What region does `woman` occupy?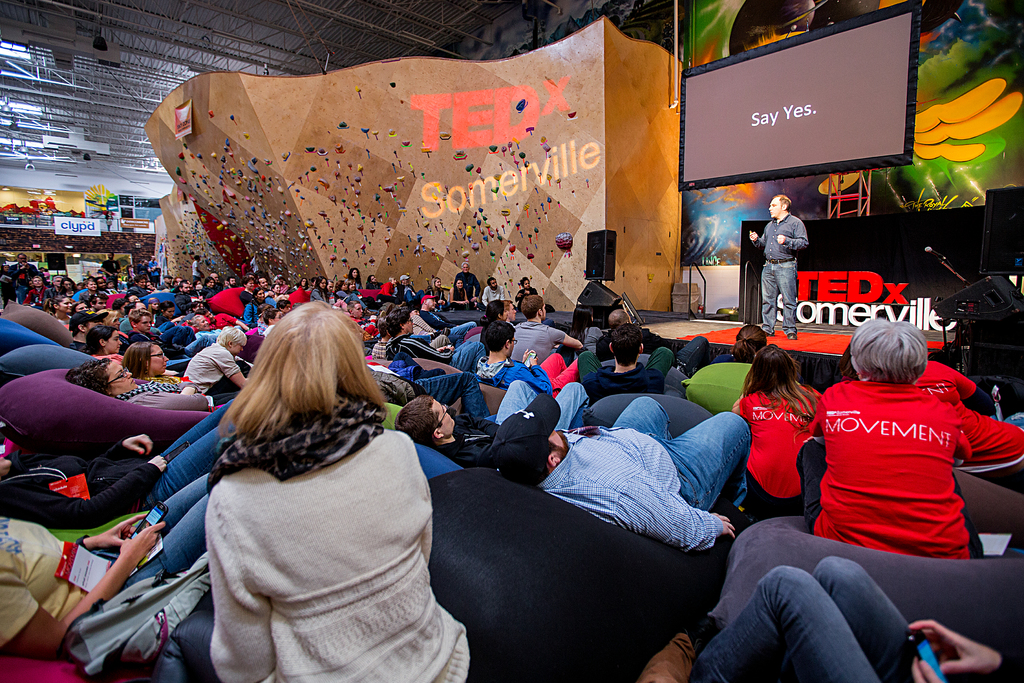
[119, 329, 207, 393].
